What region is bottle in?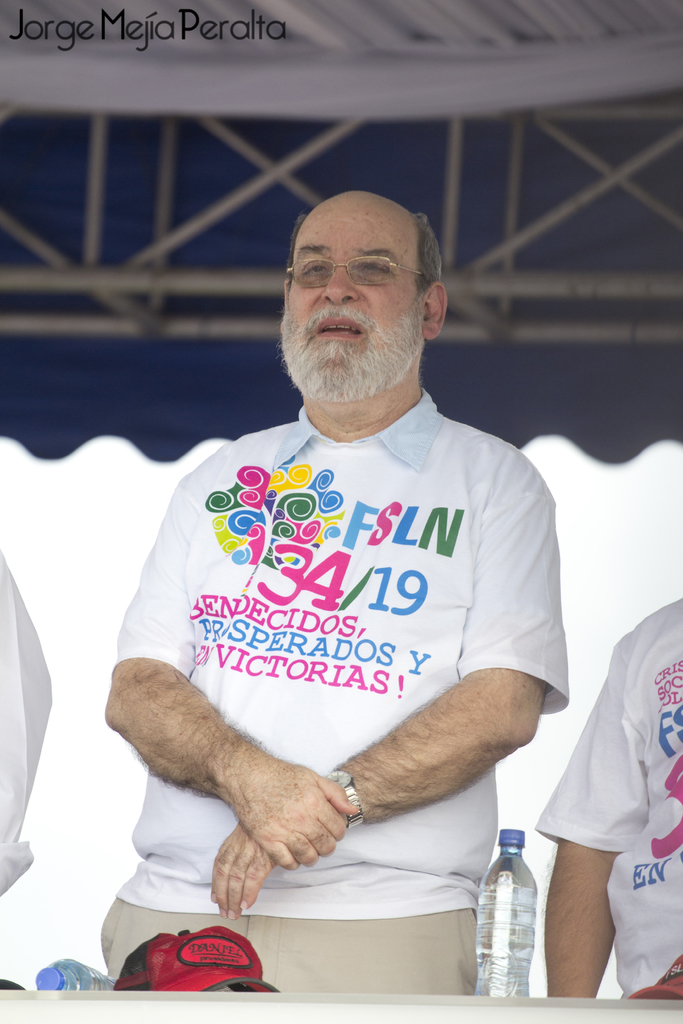
479/829/559/1003.
